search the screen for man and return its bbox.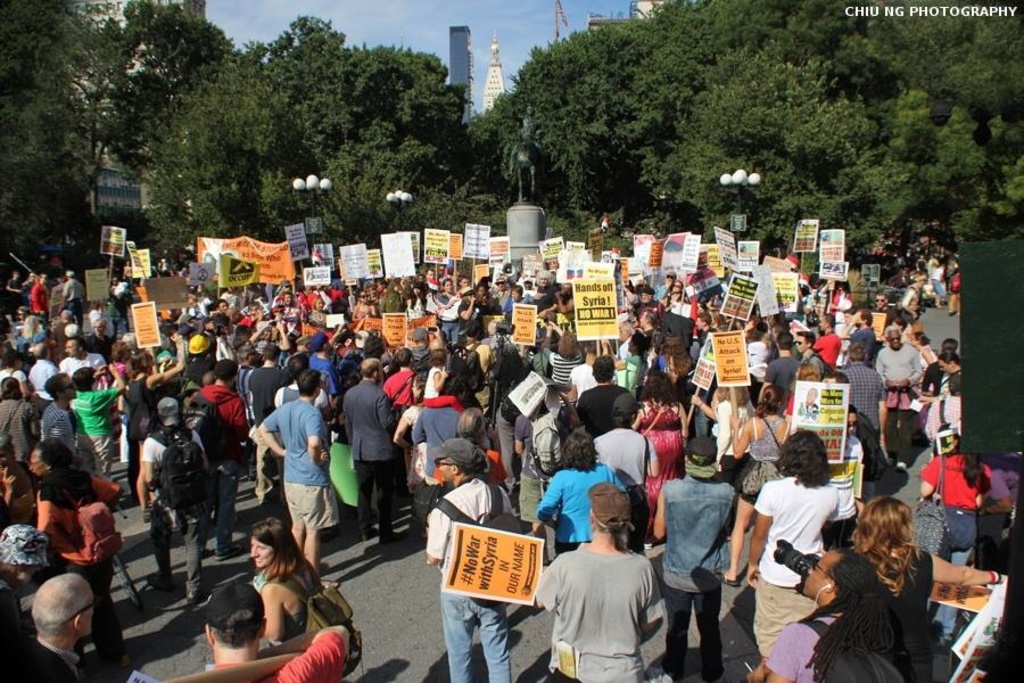
Found: crop(139, 398, 209, 607).
